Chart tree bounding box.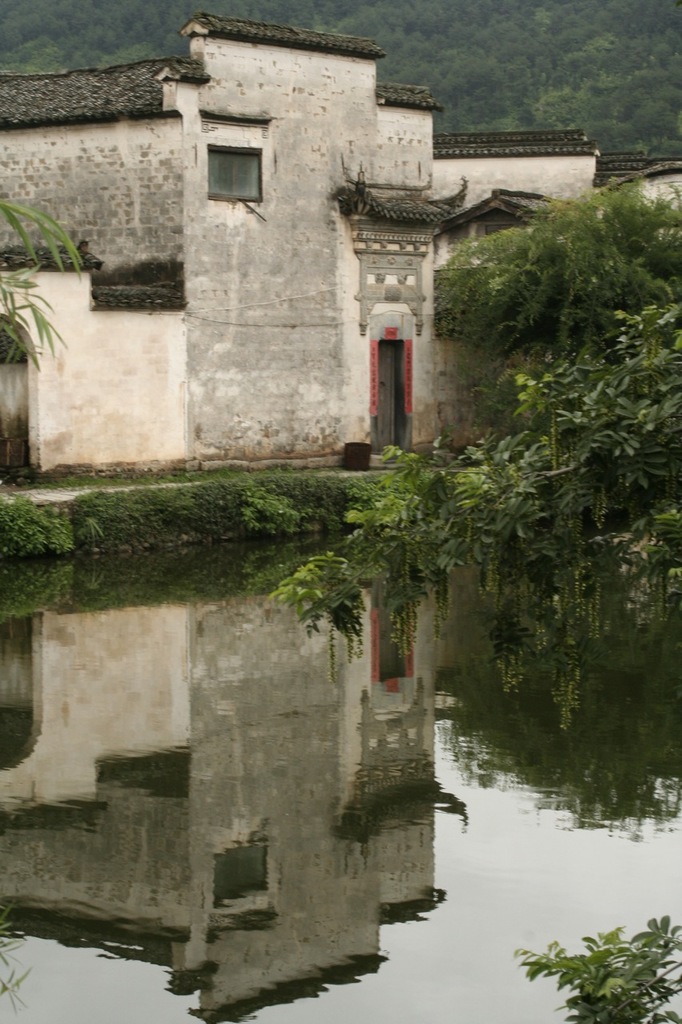
Charted: left=425, top=166, right=681, bottom=398.
